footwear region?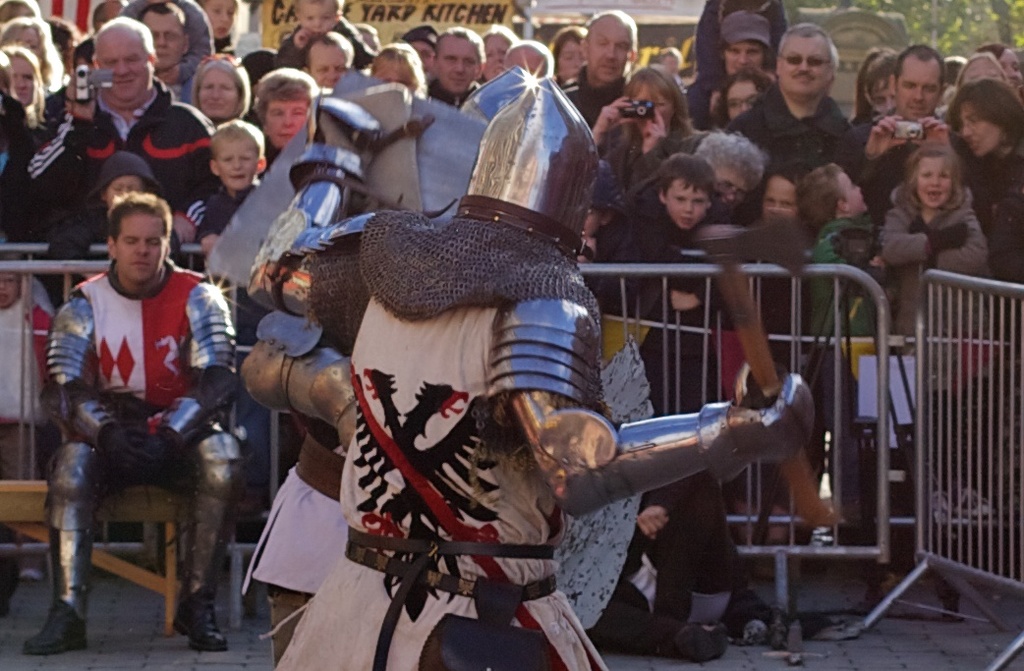
(left=719, top=580, right=832, bottom=642)
